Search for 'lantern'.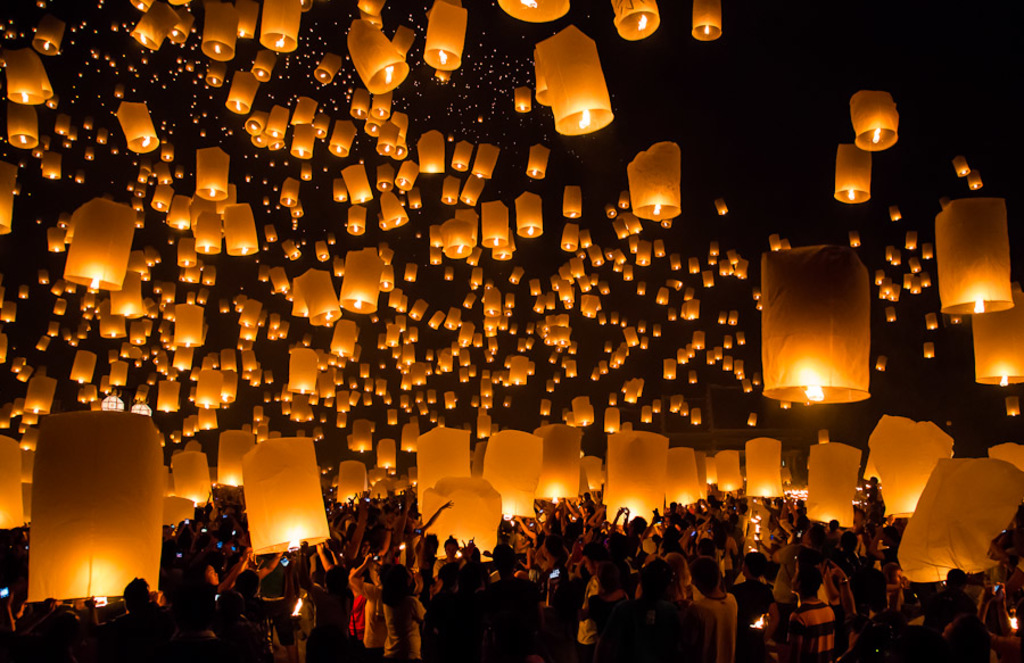
Found at Rect(238, 0, 254, 36).
